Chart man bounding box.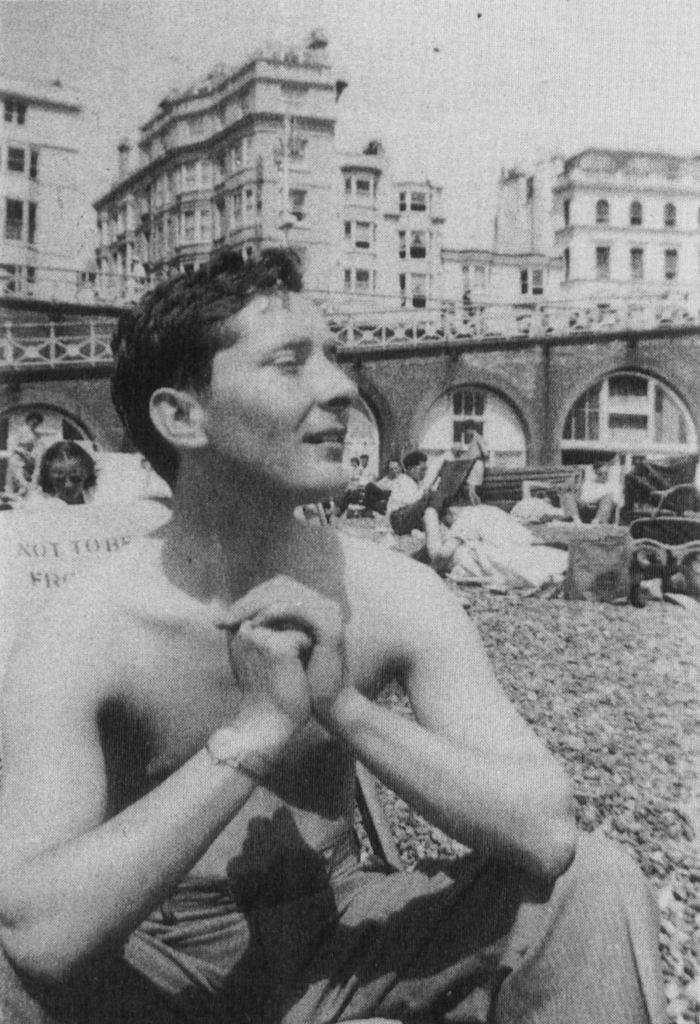
Charted: x1=359 y1=451 x2=374 y2=484.
